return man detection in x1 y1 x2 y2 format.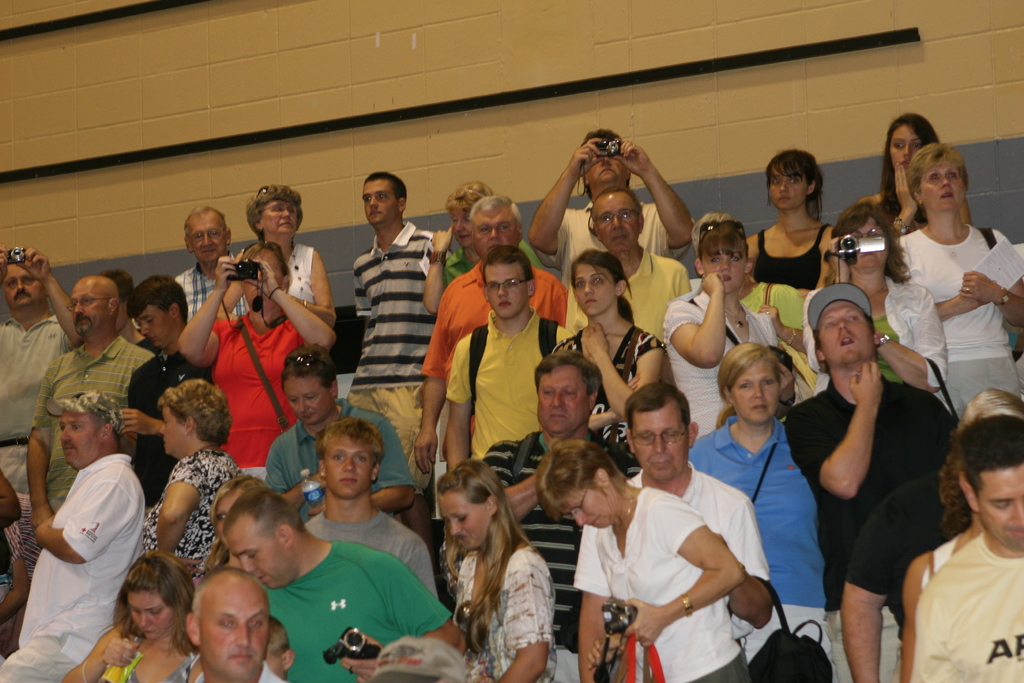
915 412 1023 682.
